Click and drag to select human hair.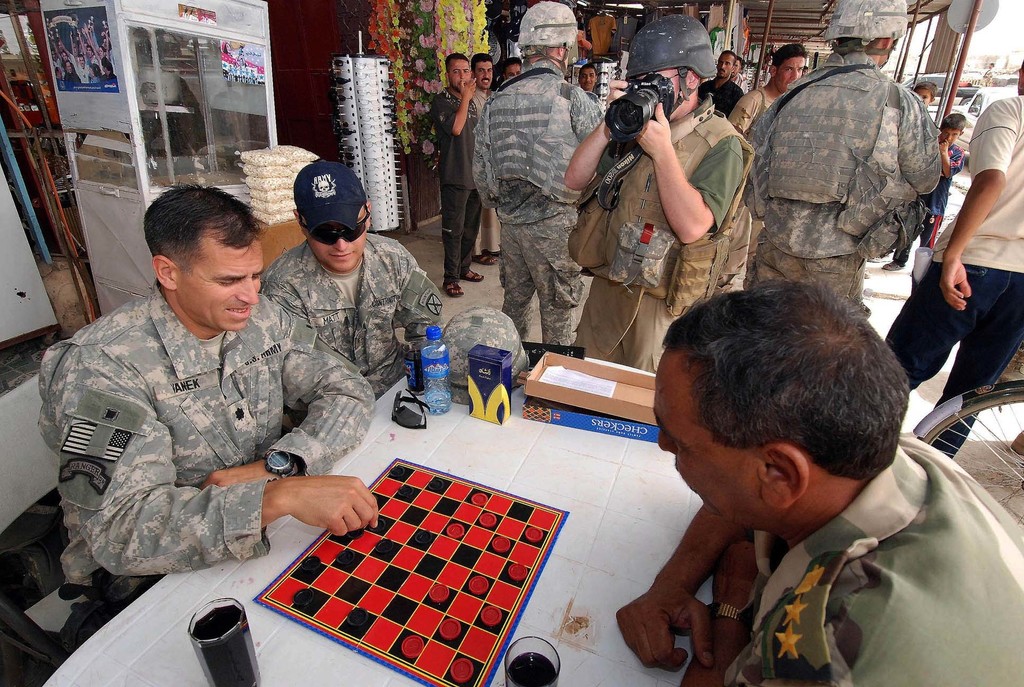
Selection: box=[54, 65, 60, 75].
